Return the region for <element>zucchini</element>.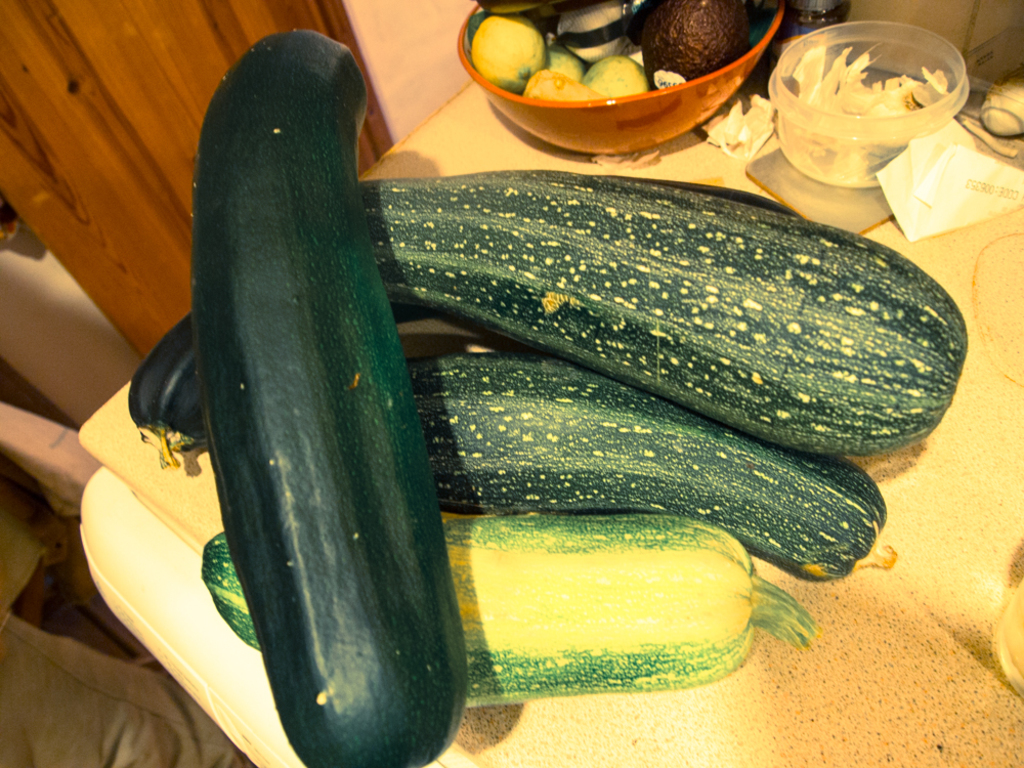
[left=396, top=350, right=886, bottom=582].
